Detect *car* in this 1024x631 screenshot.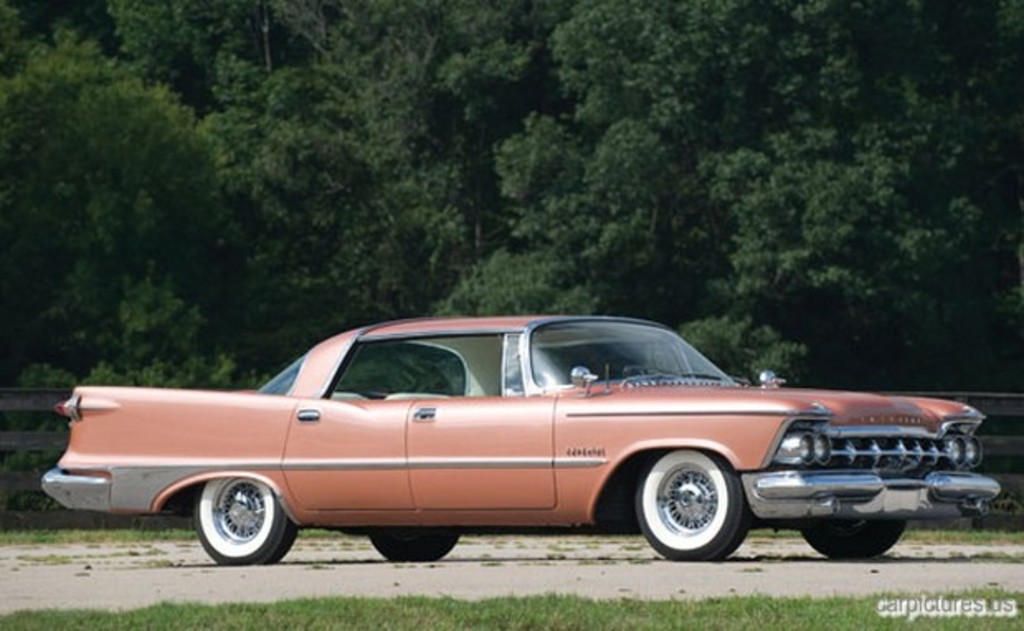
Detection: <region>38, 309, 1001, 563</region>.
